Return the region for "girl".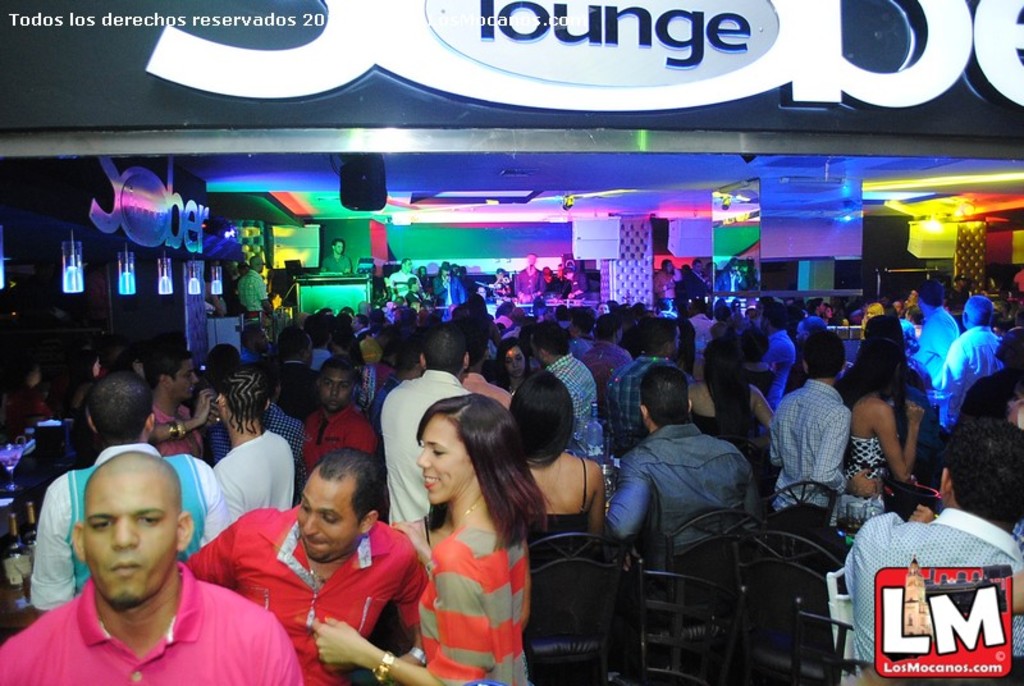
(x1=508, y1=372, x2=609, y2=550).
